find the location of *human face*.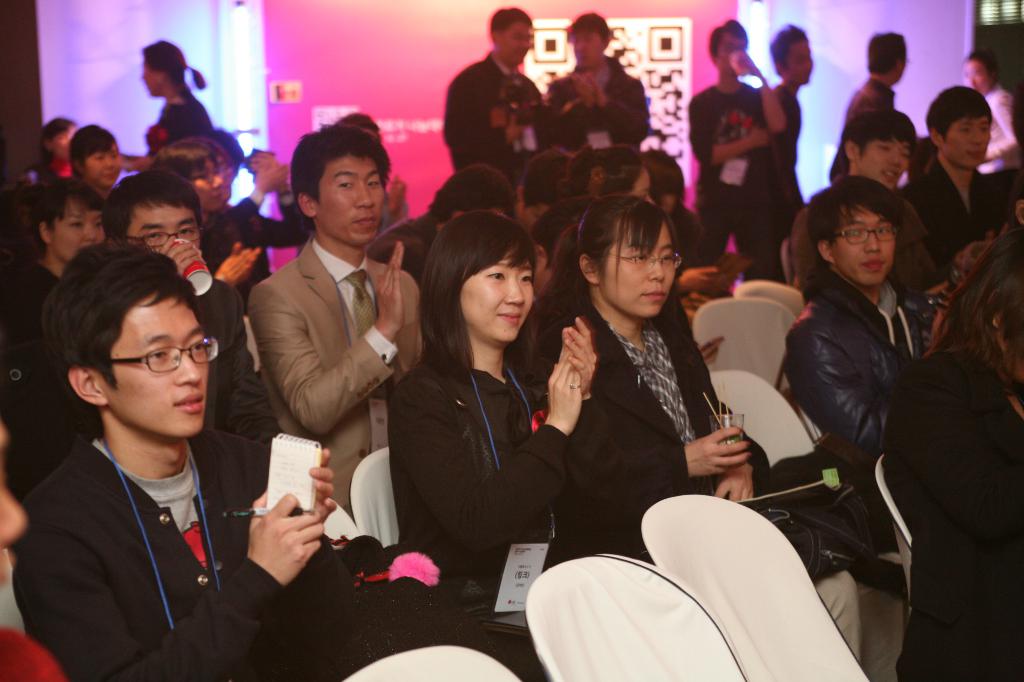
Location: <box>720,35,742,78</box>.
